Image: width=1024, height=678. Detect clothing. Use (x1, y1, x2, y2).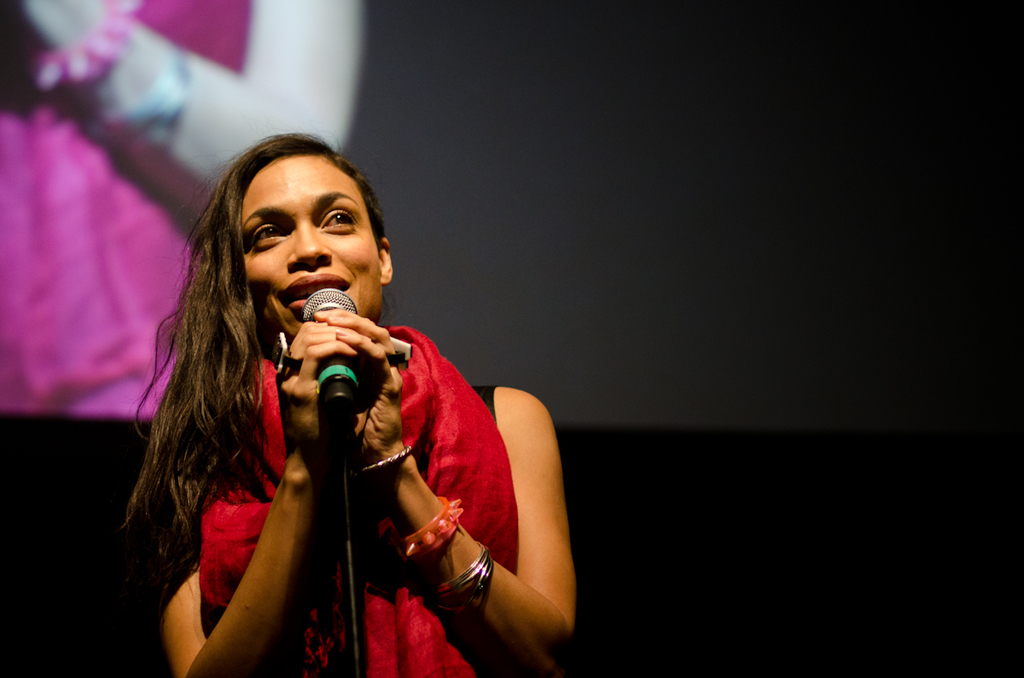
(129, 268, 513, 667).
